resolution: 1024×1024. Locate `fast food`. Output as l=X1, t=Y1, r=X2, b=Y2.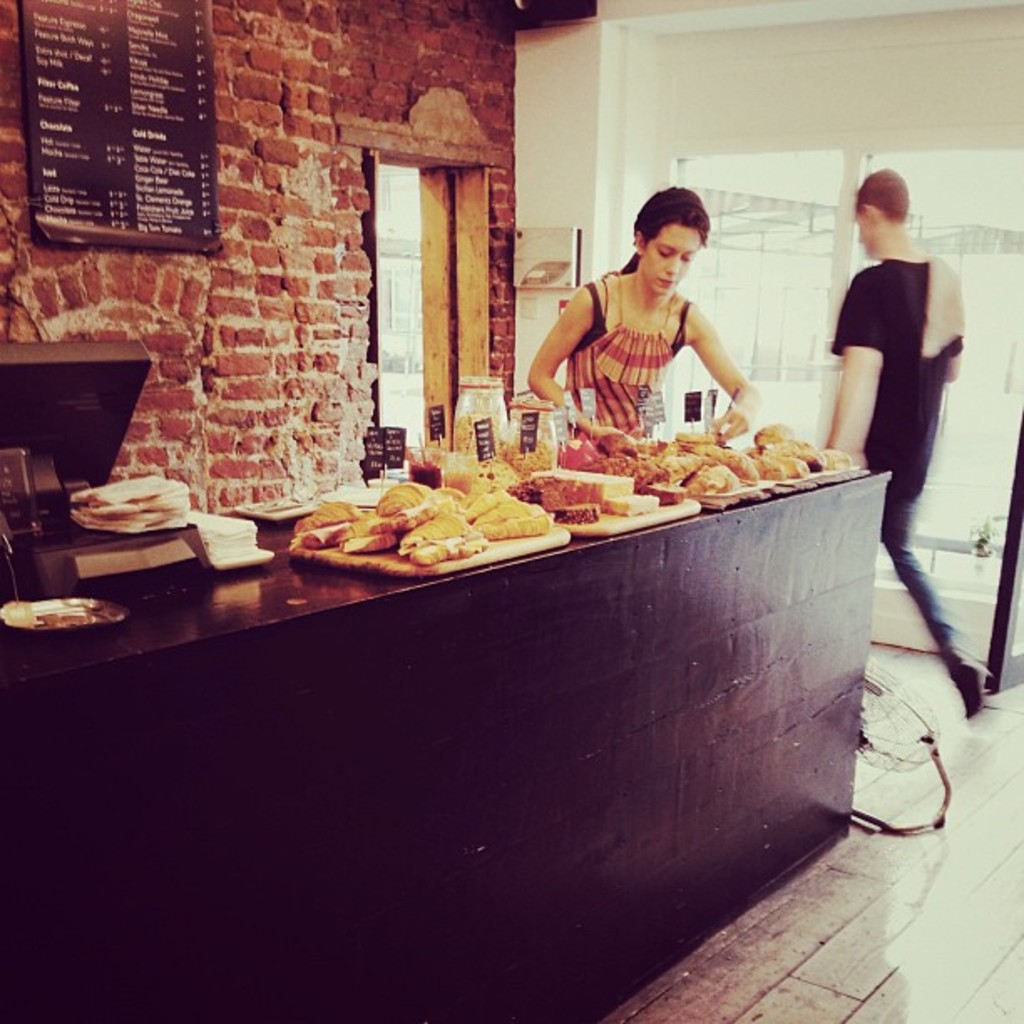
l=284, t=475, r=557, b=572.
